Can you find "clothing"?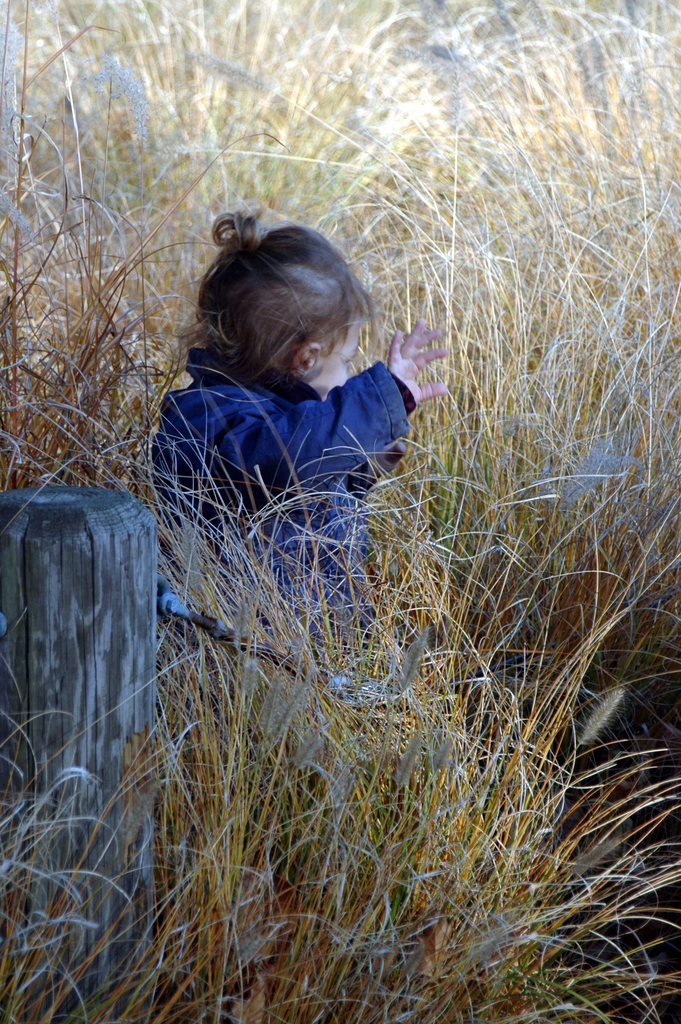
Yes, bounding box: {"x1": 151, "y1": 340, "x2": 409, "y2": 671}.
